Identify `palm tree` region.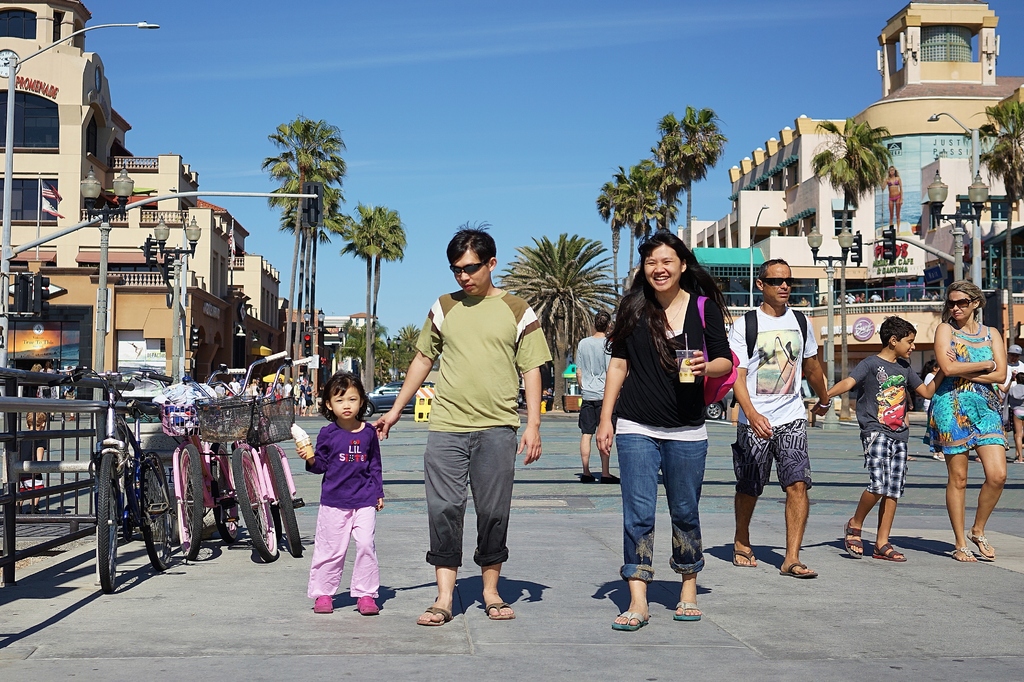
Region: <box>383,320,422,373</box>.
